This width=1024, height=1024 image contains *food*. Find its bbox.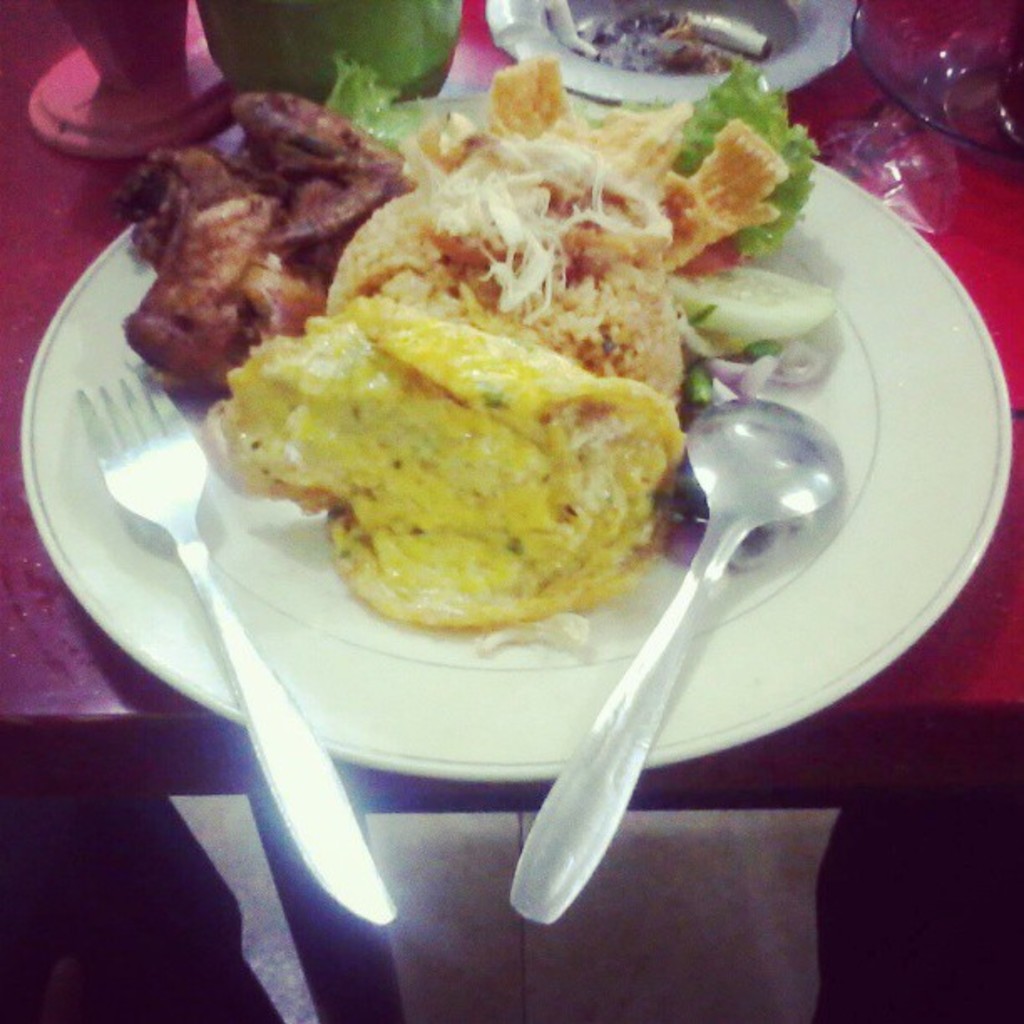
rect(204, 100, 751, 648).
